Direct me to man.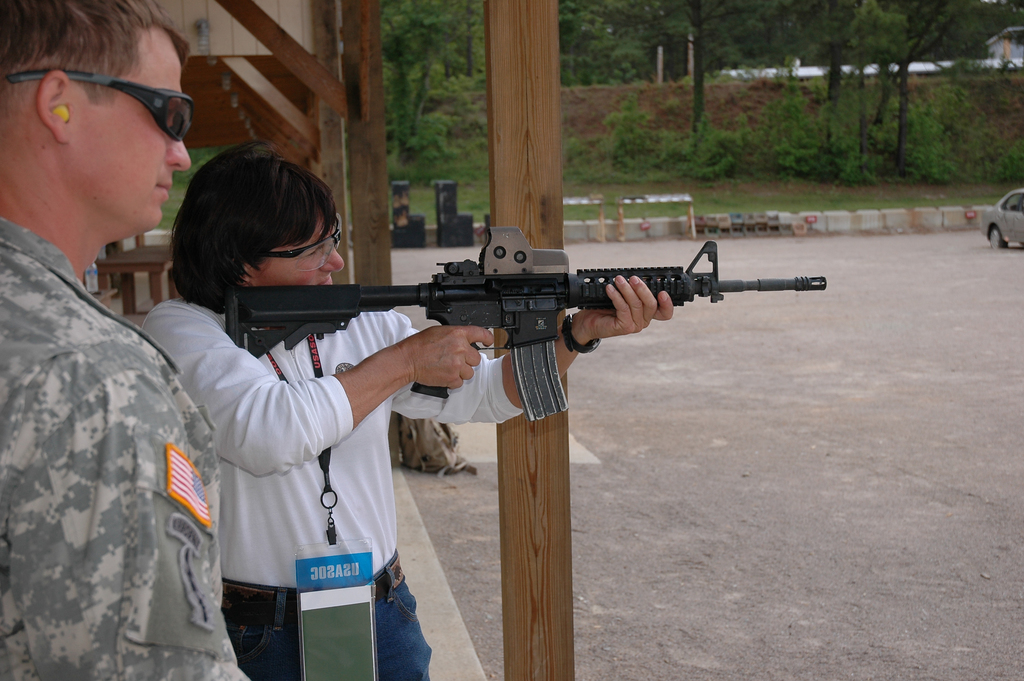
Direction: bbox=[0, 0, 250, 680].
